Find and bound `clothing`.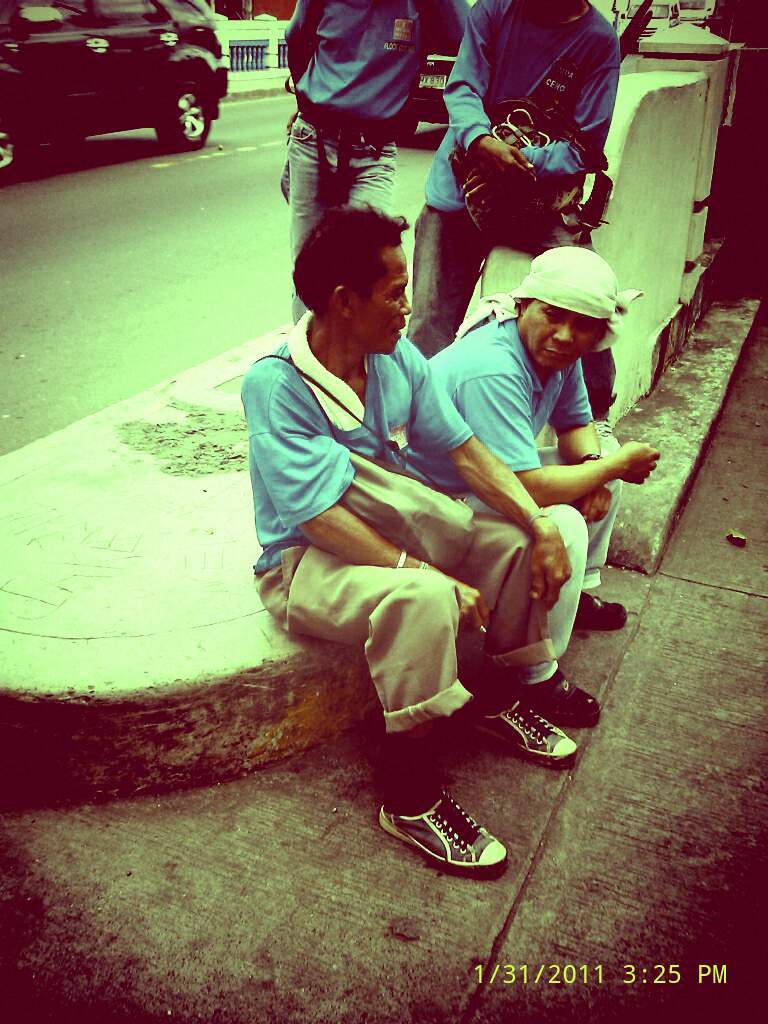
Bound: {"left": 431, "top": 313, "right": 594, "bottom": 473}.
